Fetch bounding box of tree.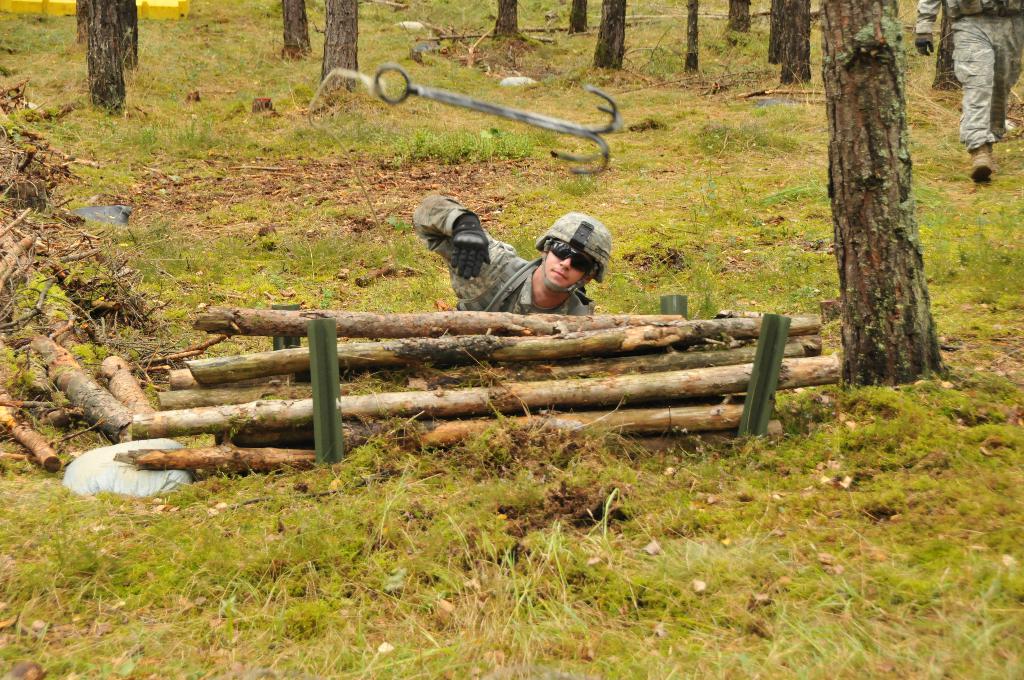
Bbox: {"x1": 767, "y1": 0, "x2": 776, "y2": 63}.
